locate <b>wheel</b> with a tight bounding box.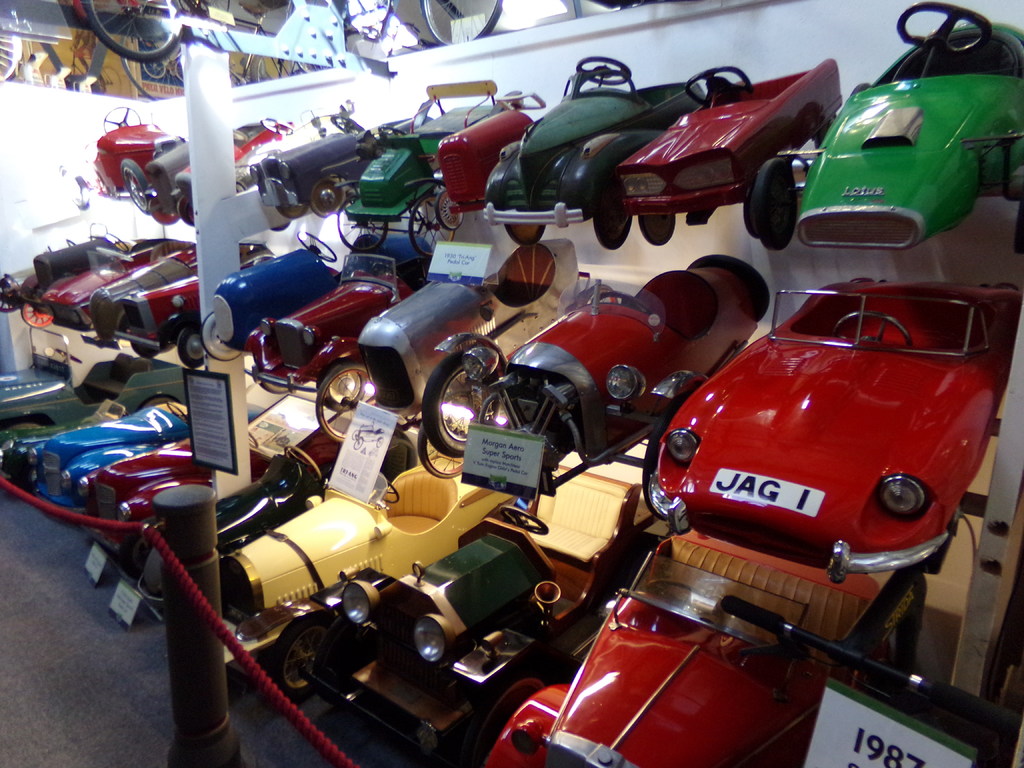
(308, 179, 345, 217).
